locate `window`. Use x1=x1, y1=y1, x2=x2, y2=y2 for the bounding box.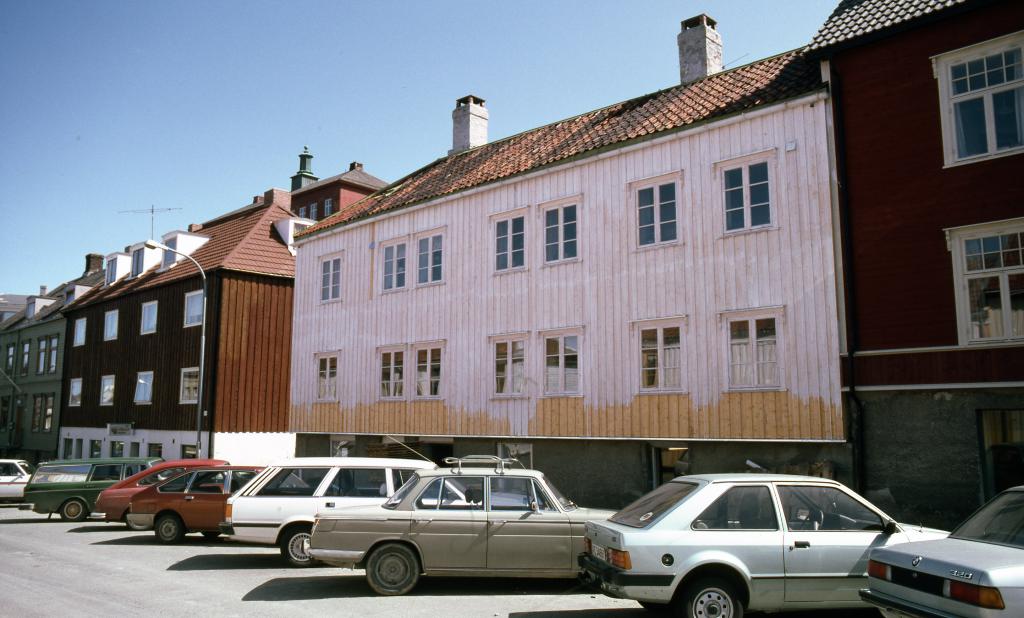
x1=308, y1=350, x2=340, y2=403.
